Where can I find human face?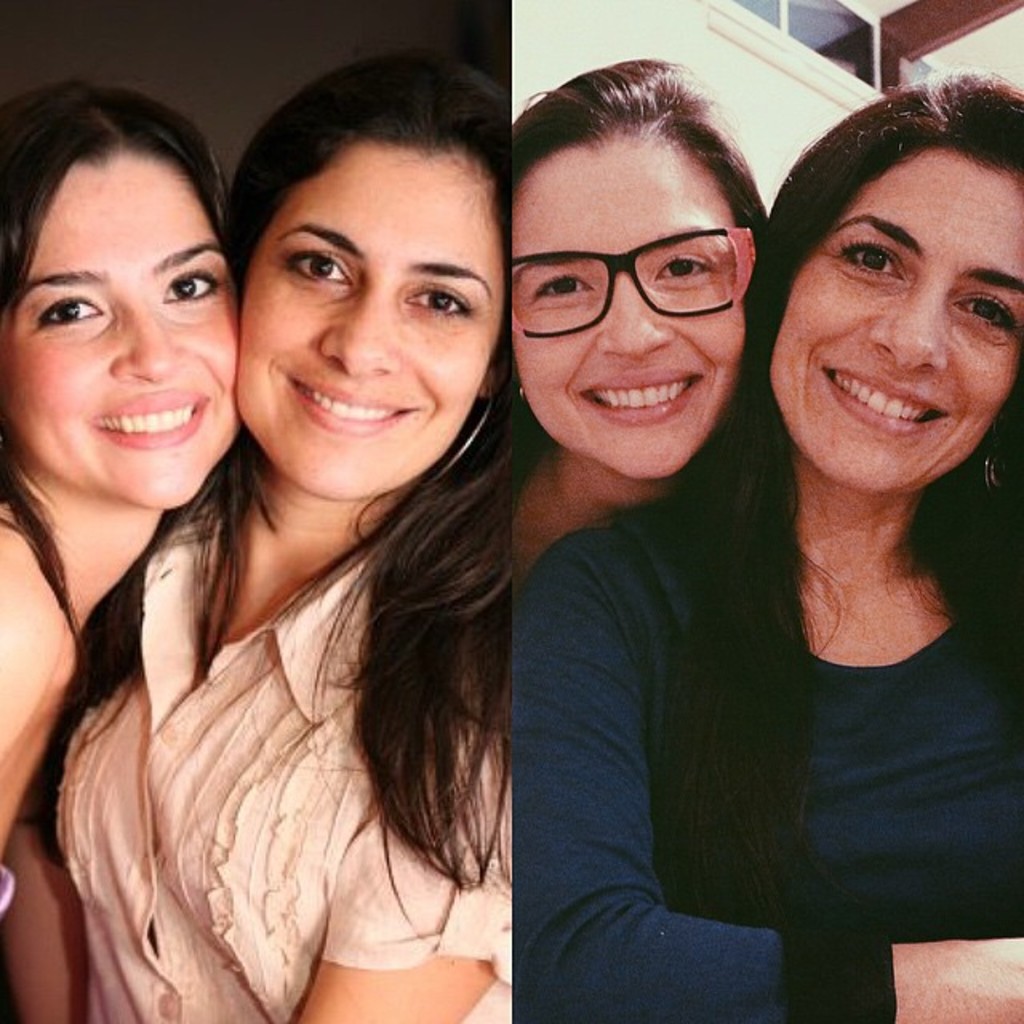
You can find it at [507, 125, 746, 488].
